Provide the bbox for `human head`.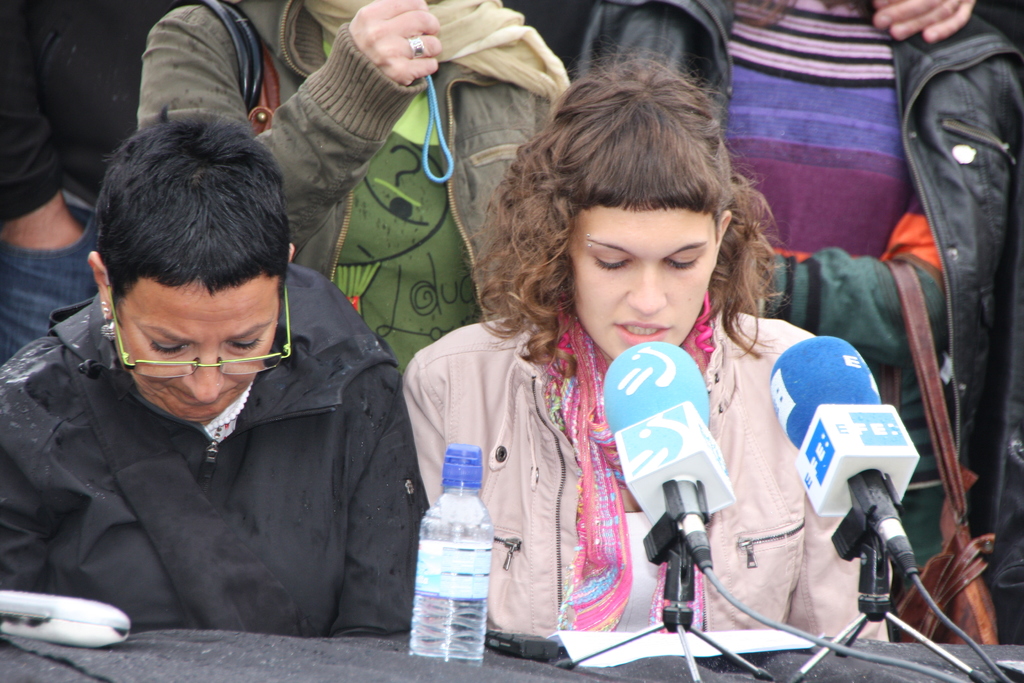
box(87, 124, 316, 429).
